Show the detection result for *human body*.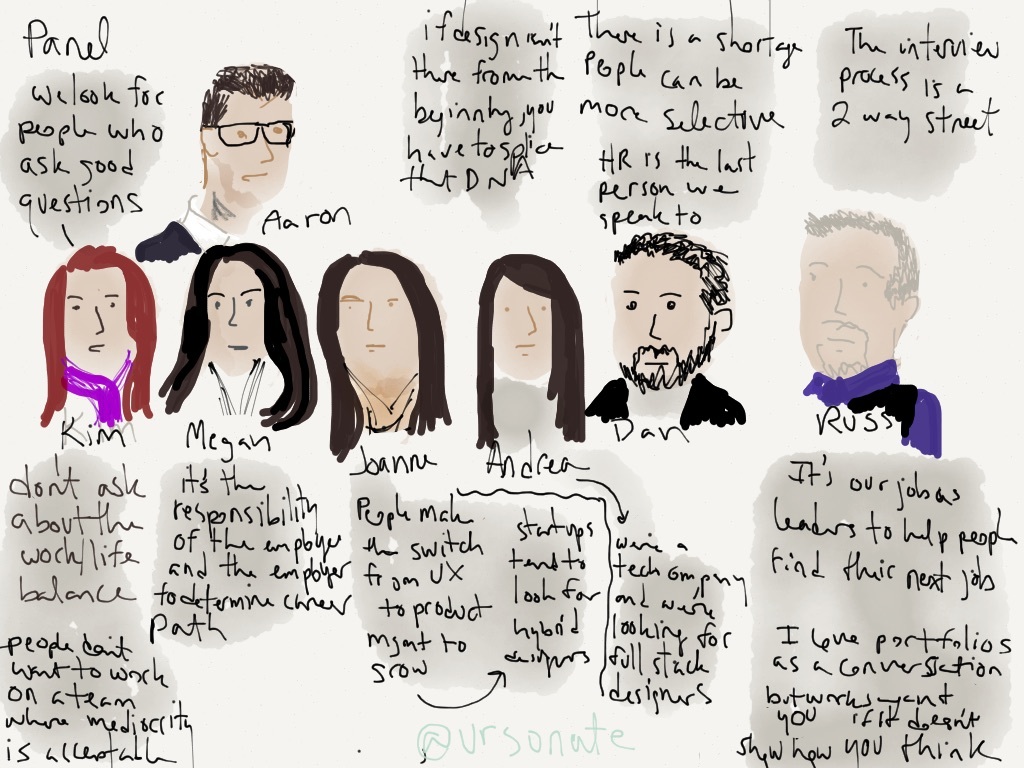
box=[41, 388, 162, 434].
